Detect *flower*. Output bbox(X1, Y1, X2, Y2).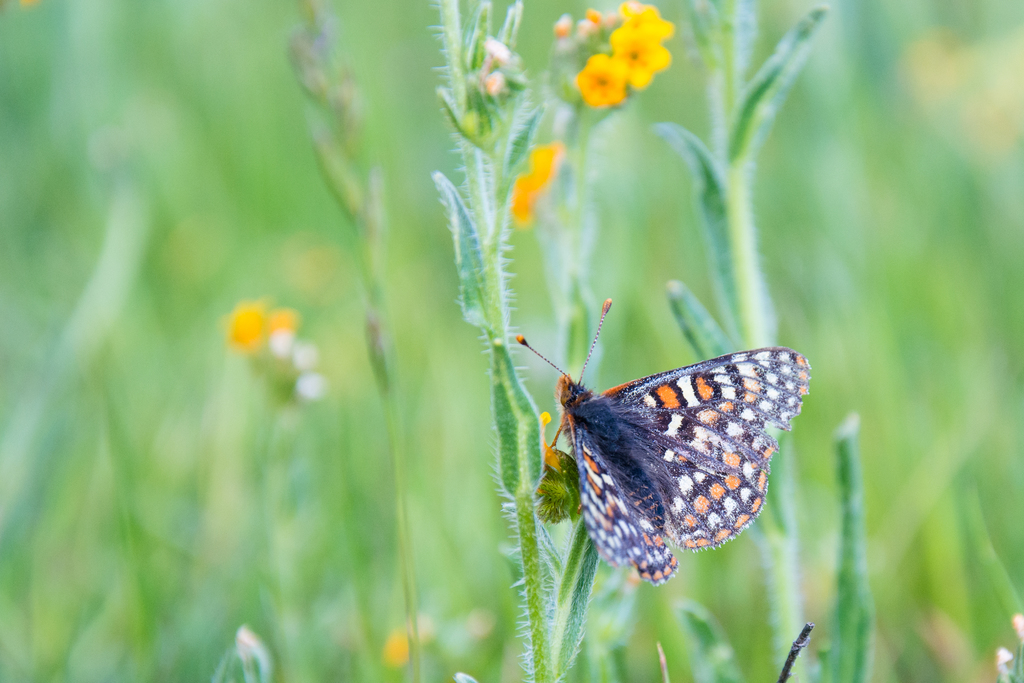
bbox(625, 0, 672, 41).
